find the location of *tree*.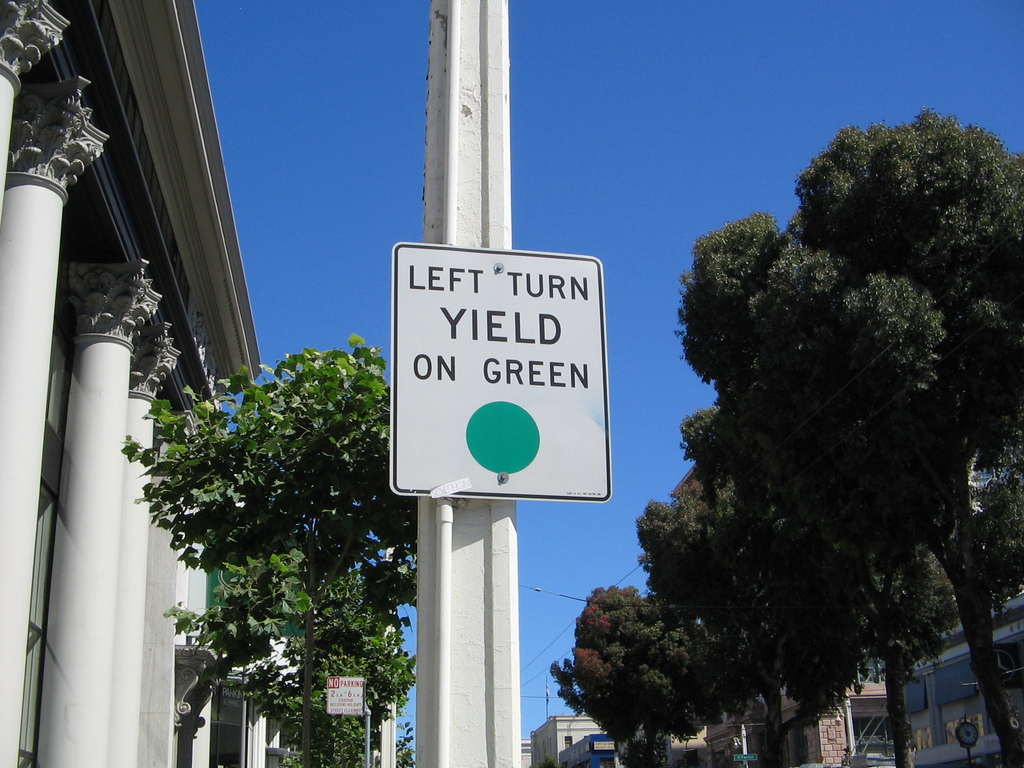
Location: [671,108,1023,767].
